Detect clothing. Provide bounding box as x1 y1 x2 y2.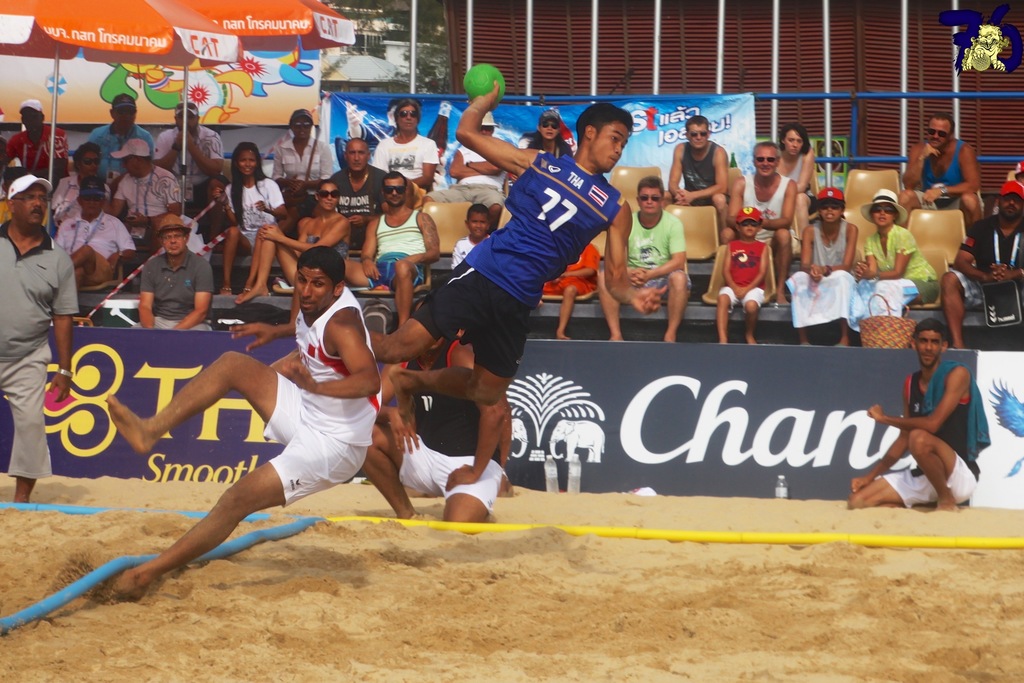
329 164 394 251.
